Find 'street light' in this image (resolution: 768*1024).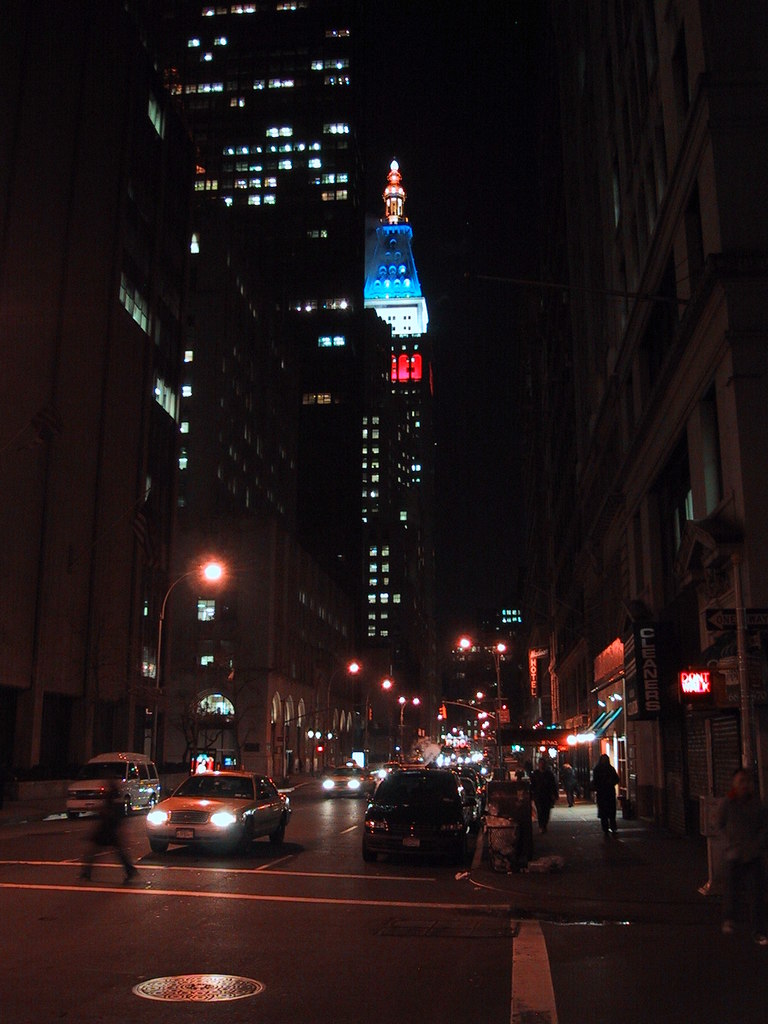
{"x1": 326, "y1": 659, "x2": 361, "y2": 769}.
